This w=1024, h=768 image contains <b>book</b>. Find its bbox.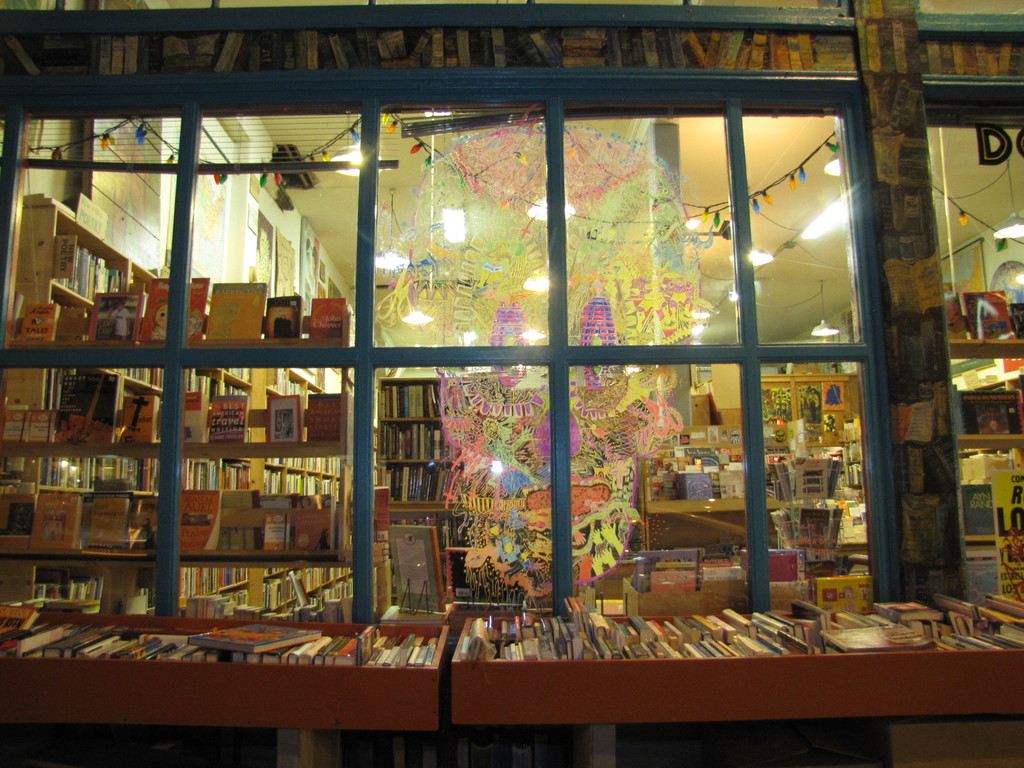
{"left": 54, "top": 305, "right": 86, "bottom": 342}.
